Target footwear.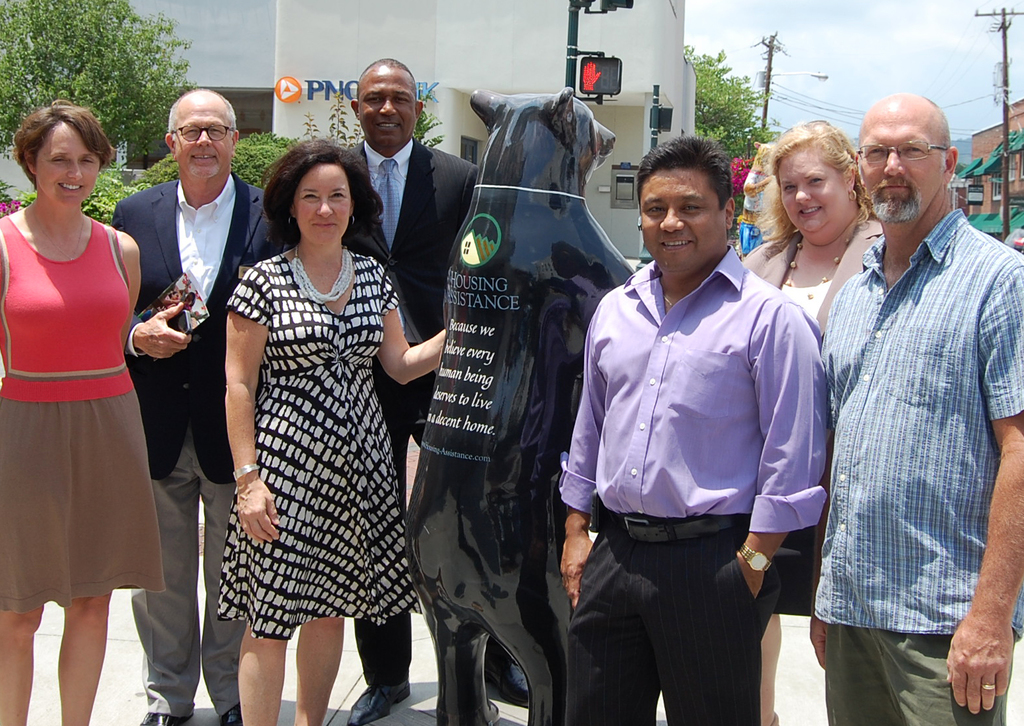
Target region: 221,700,242,725.
